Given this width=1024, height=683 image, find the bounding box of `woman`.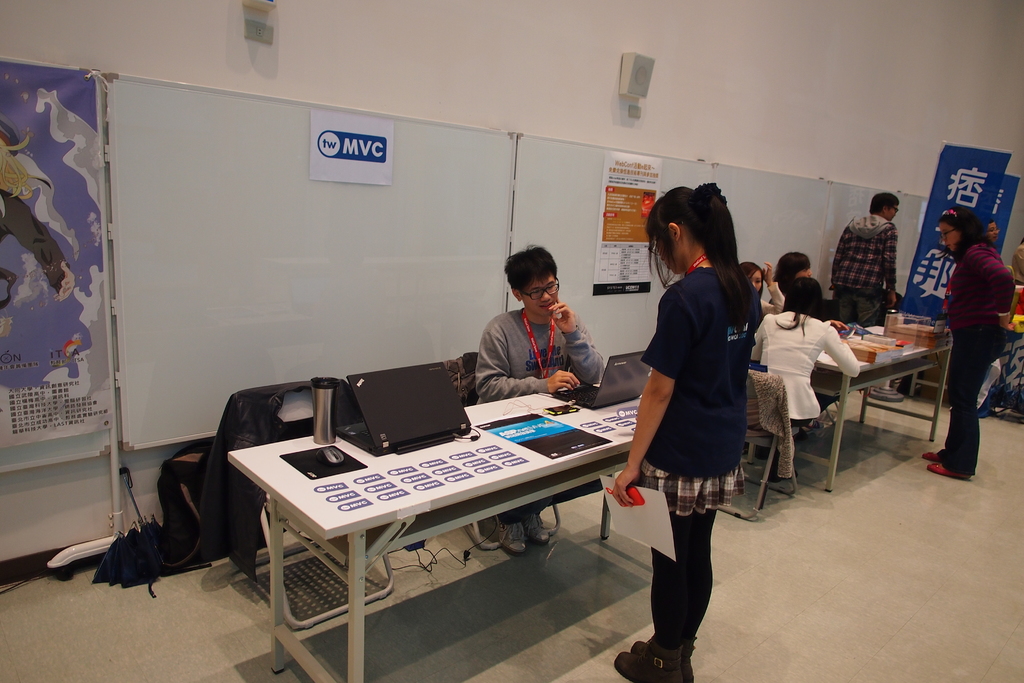
bbox=(740, 262, 785, 324).
